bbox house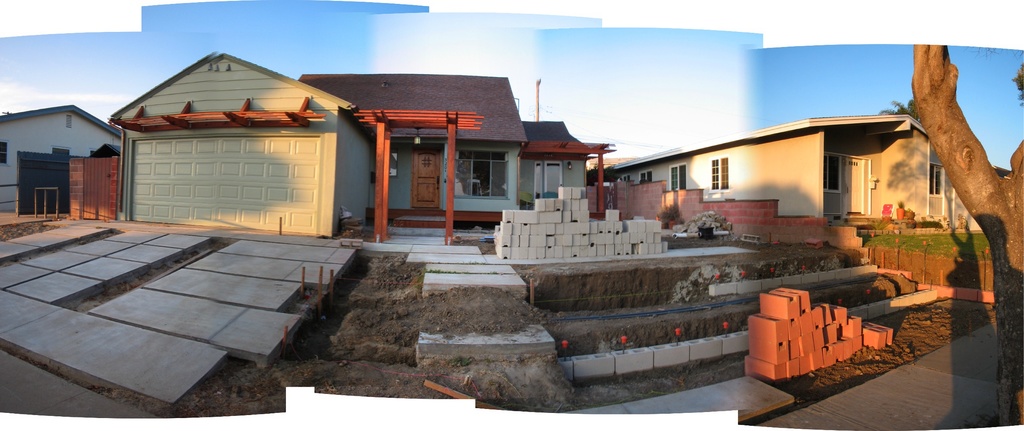
detection(132, 50, 360, 230)
